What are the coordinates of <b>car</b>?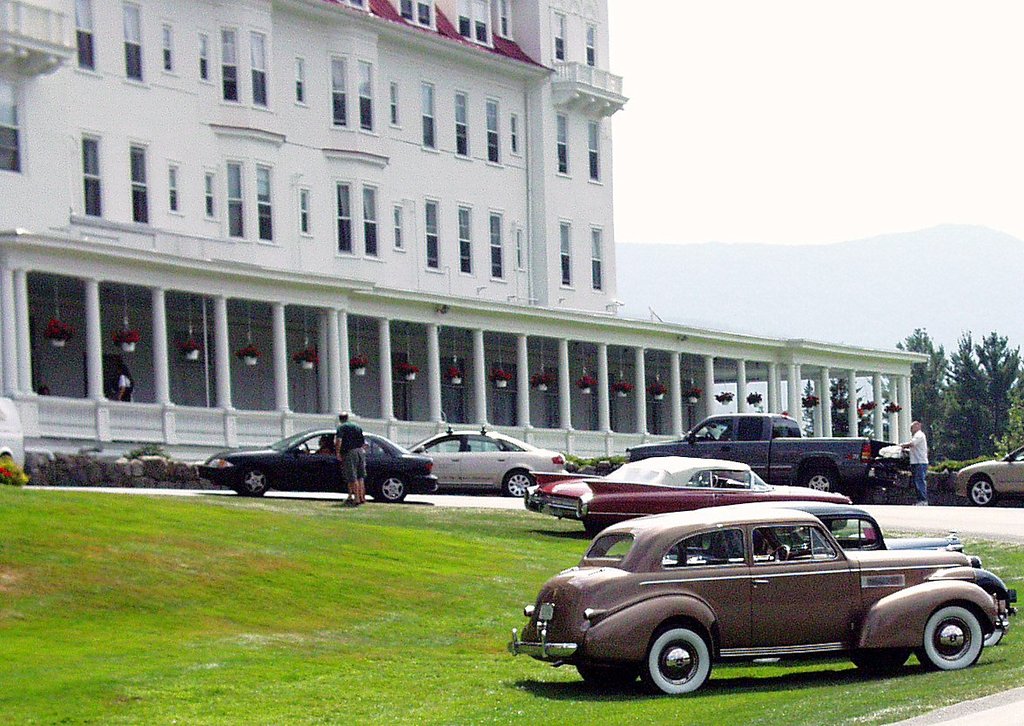
(left=195, top=429, right=440, bottom=501).
